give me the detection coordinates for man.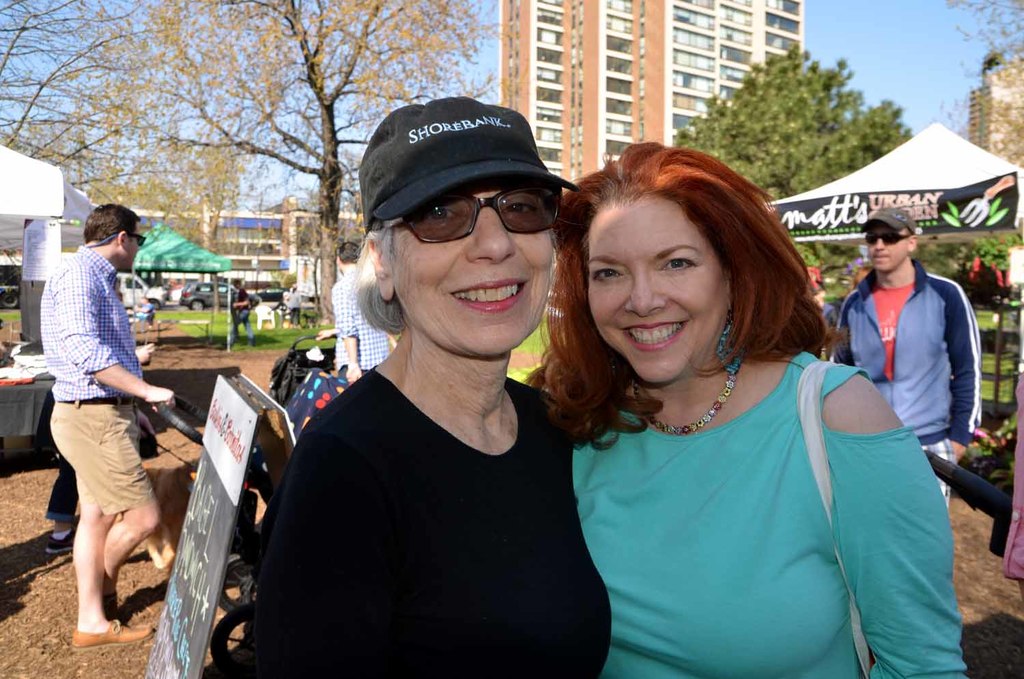
829 208 987 499.
